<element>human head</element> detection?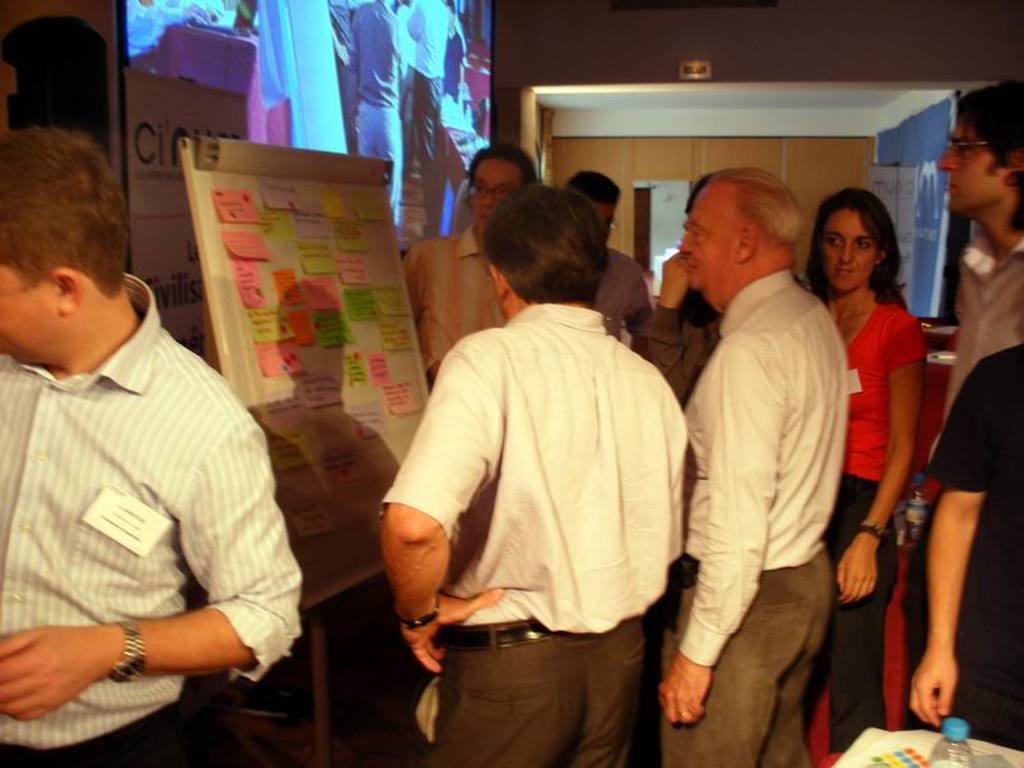
x1=484, y1=188, x2=613, y2=329
